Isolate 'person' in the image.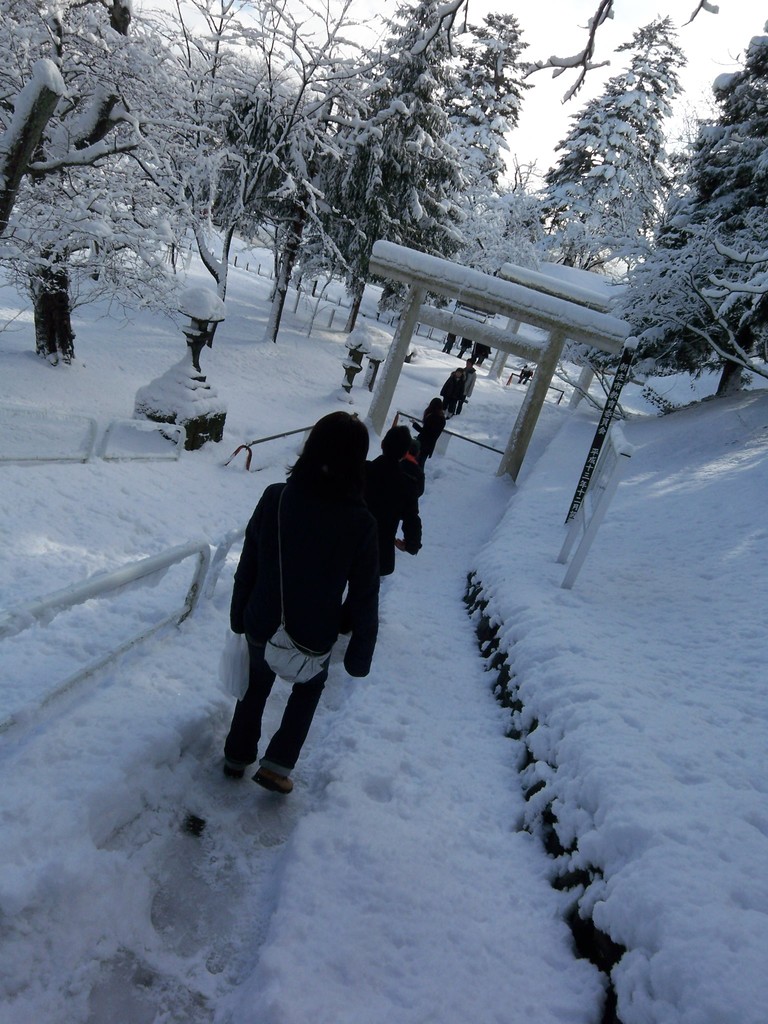
Isolated region: (472, 347, 493, 364).
